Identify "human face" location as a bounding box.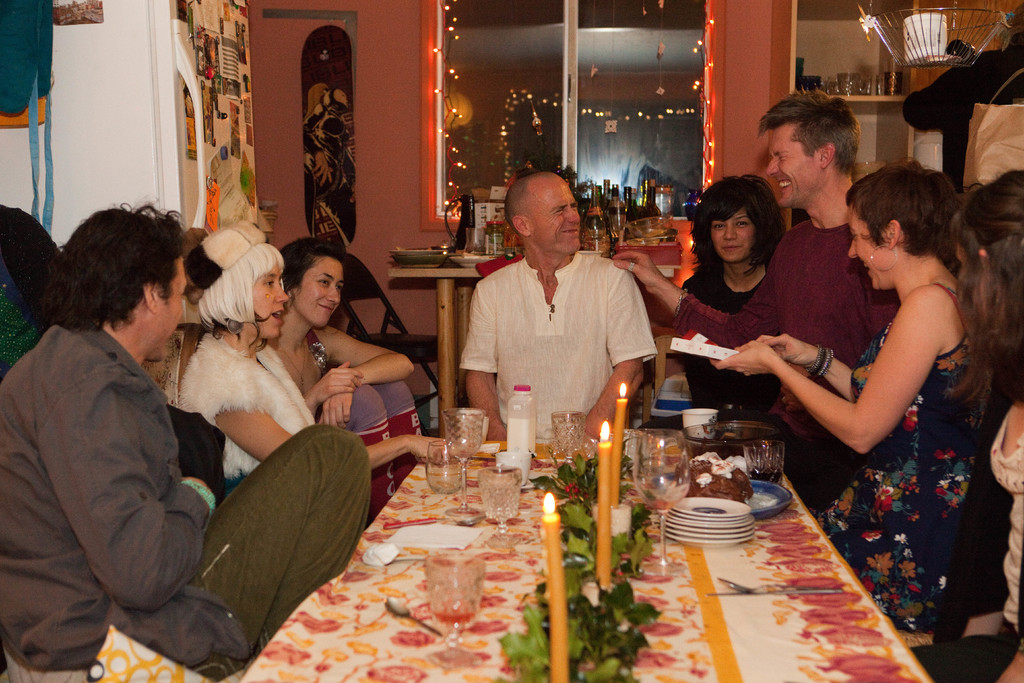
(150, 254, 189, 365).
